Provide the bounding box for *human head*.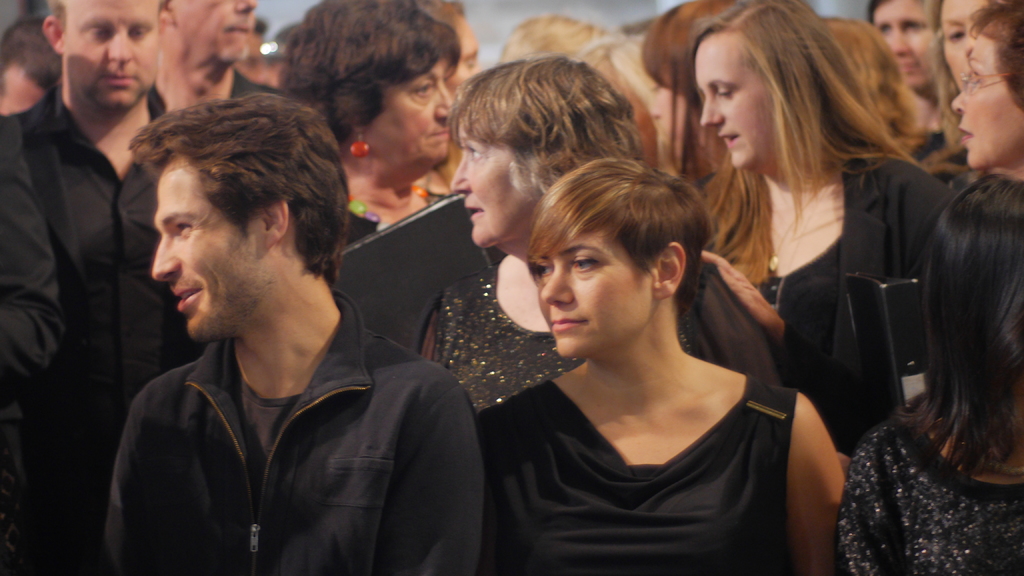
Rect(422, 0, 481, 88).
